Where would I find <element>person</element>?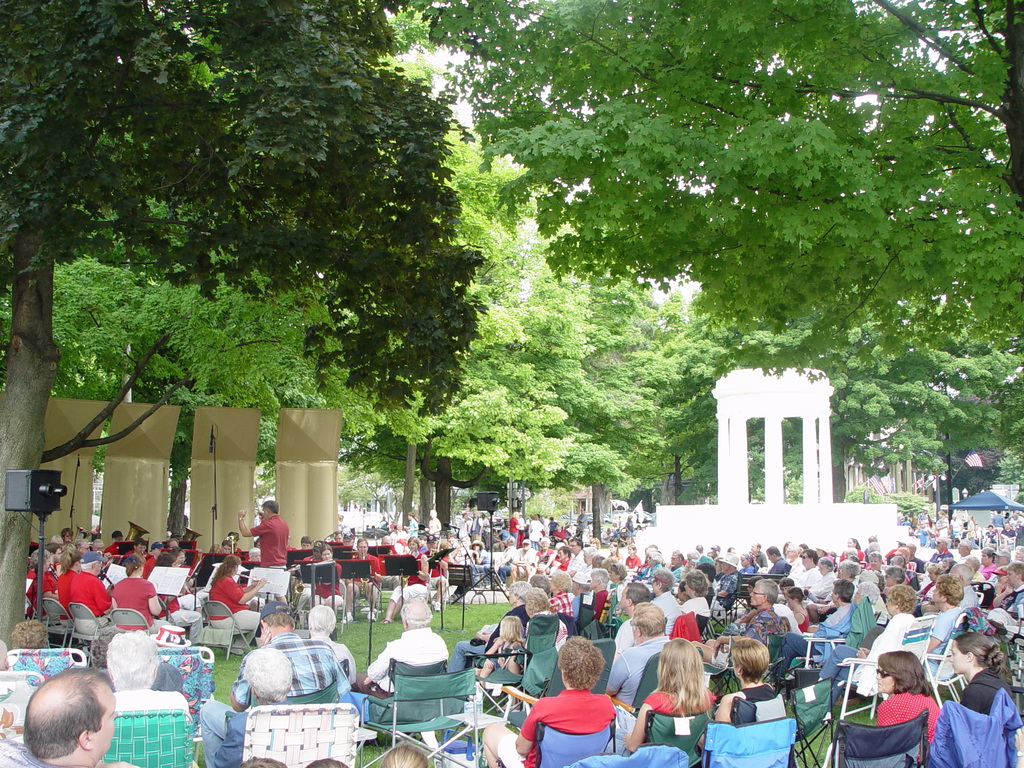
At <box>198,599,351,767</box>.
